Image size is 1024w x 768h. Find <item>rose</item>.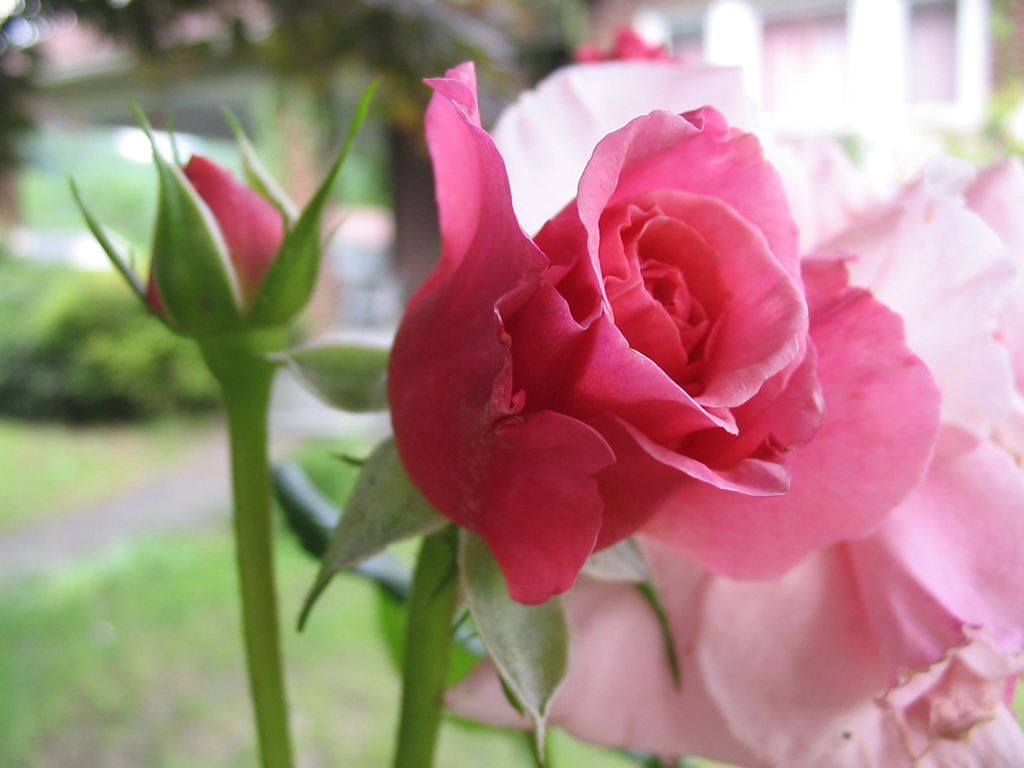
bbox=(149, 148, 296, 335).
